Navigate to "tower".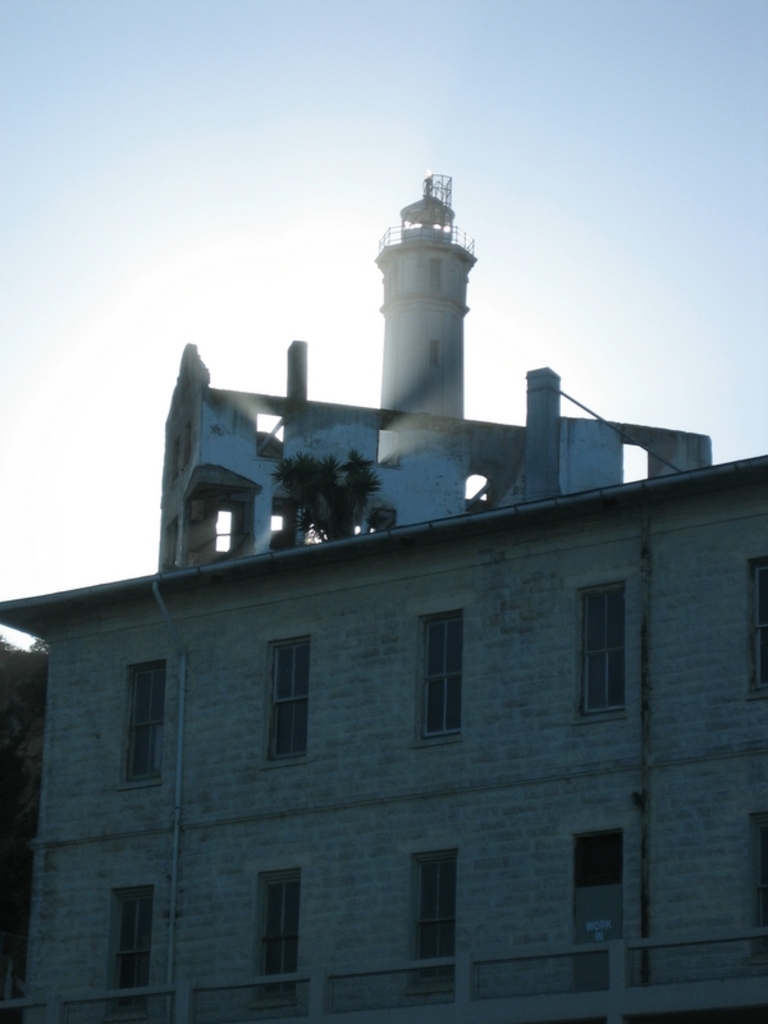
Navigation target: 372 172 466 531.
